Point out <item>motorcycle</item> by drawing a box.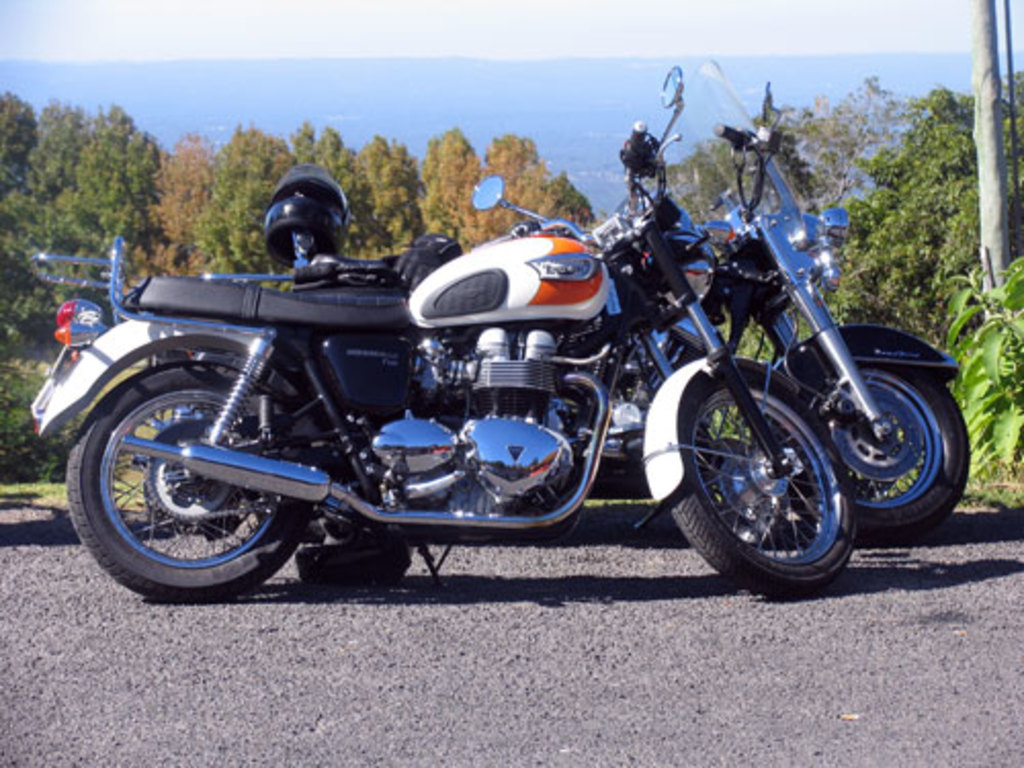
bbox=(539, 80, 971, 547).
